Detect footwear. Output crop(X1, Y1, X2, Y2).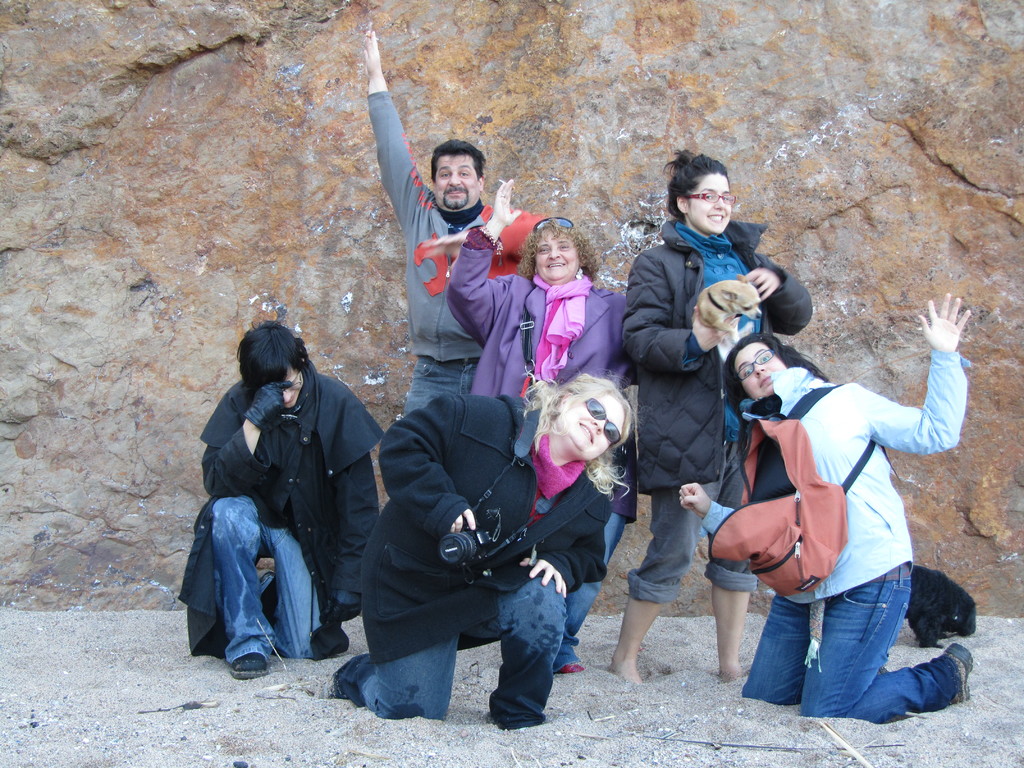
crop(945, 641, 975, 707).
